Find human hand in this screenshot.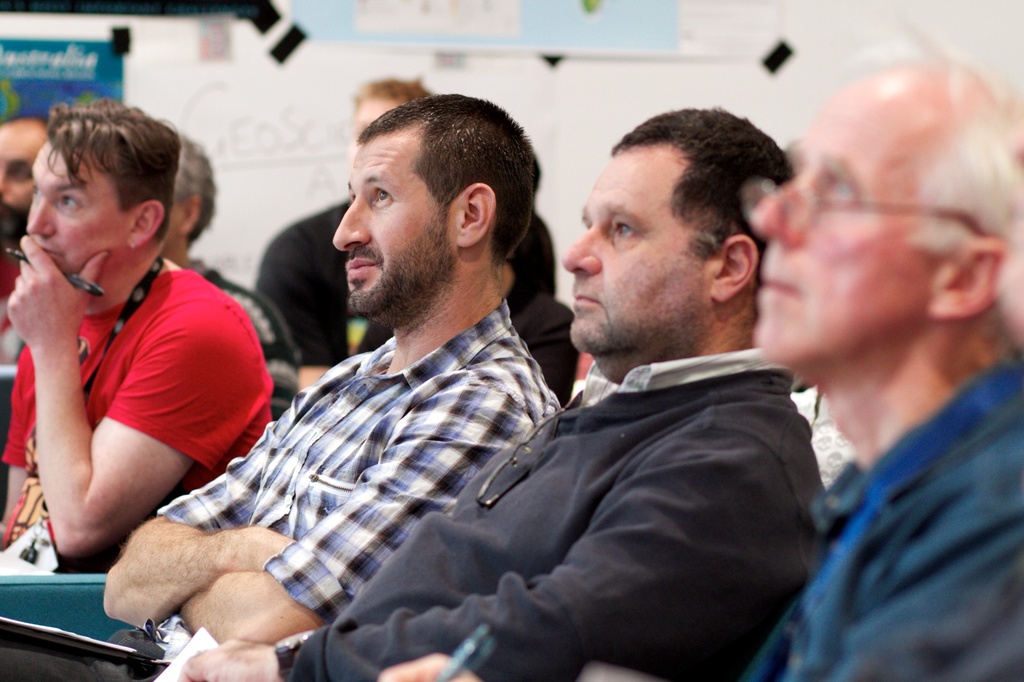
The bounding box for human hand is {"left": 376, "top": 652, "right": 490, "bottom": 681}.
